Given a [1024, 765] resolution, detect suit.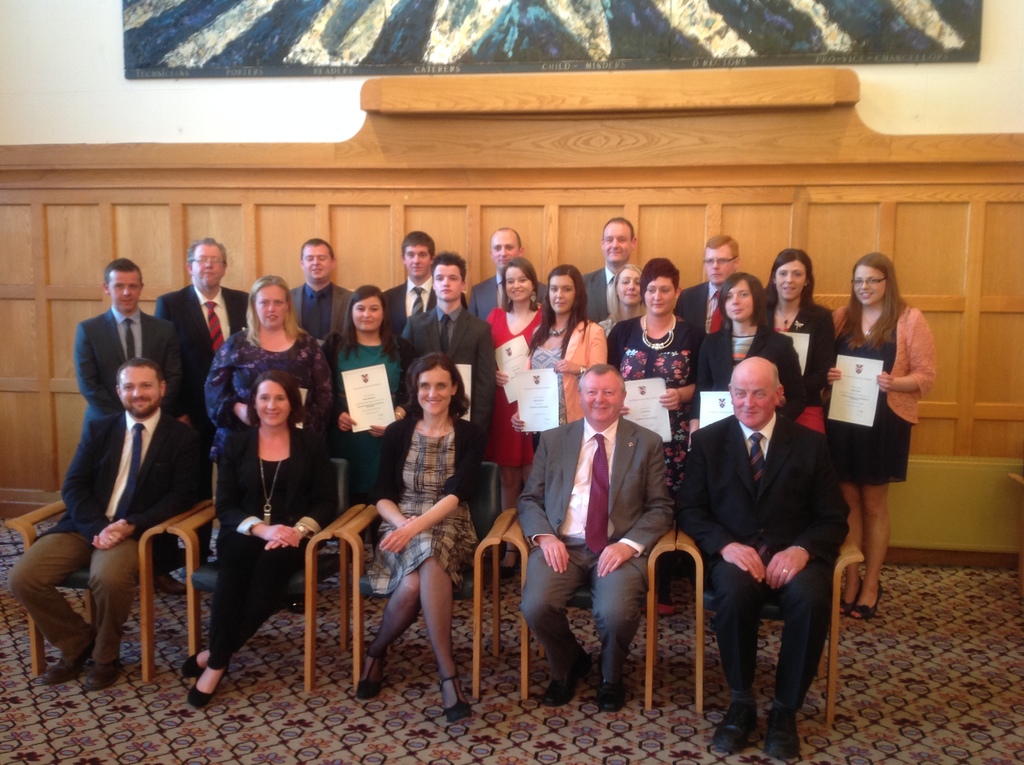
BBox(674, 411, 852, 702).
